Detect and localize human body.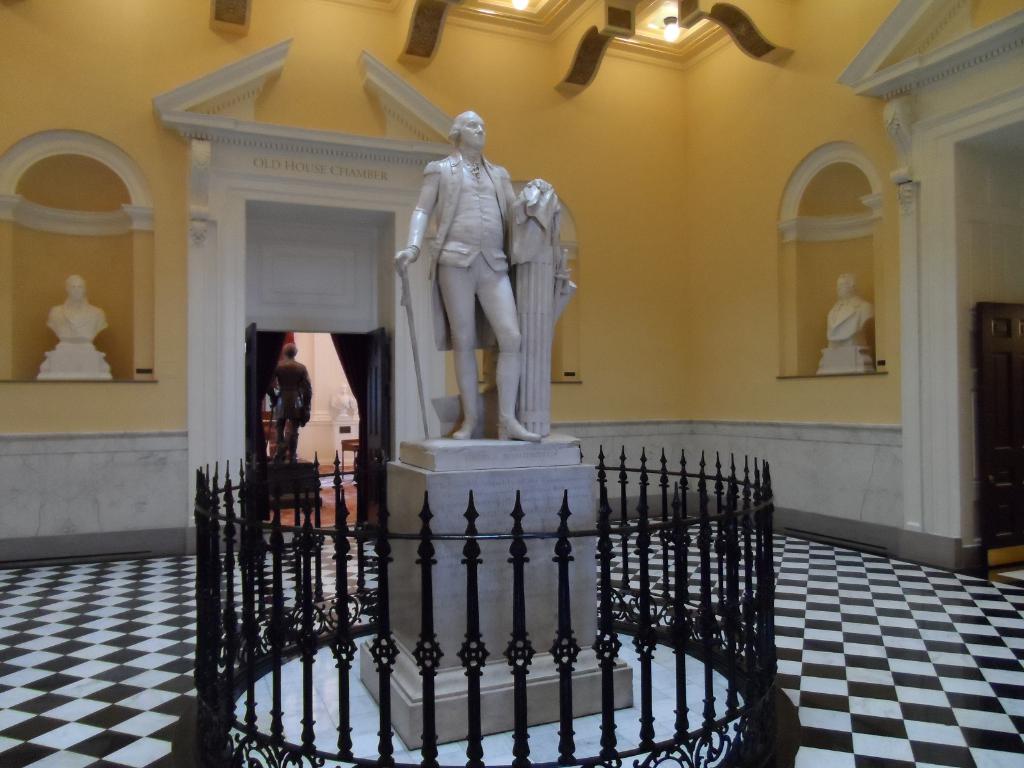
Localized at [267, 357, 317, 467].
